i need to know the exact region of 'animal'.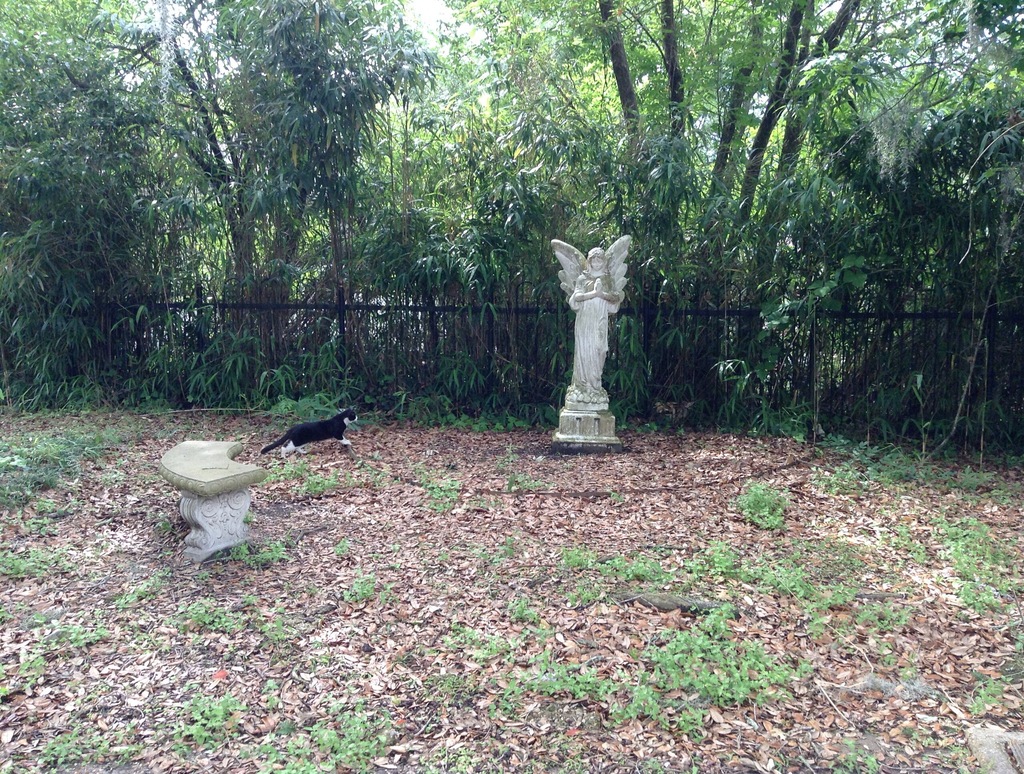
Region: Rect(262, 408, 357, 459).
